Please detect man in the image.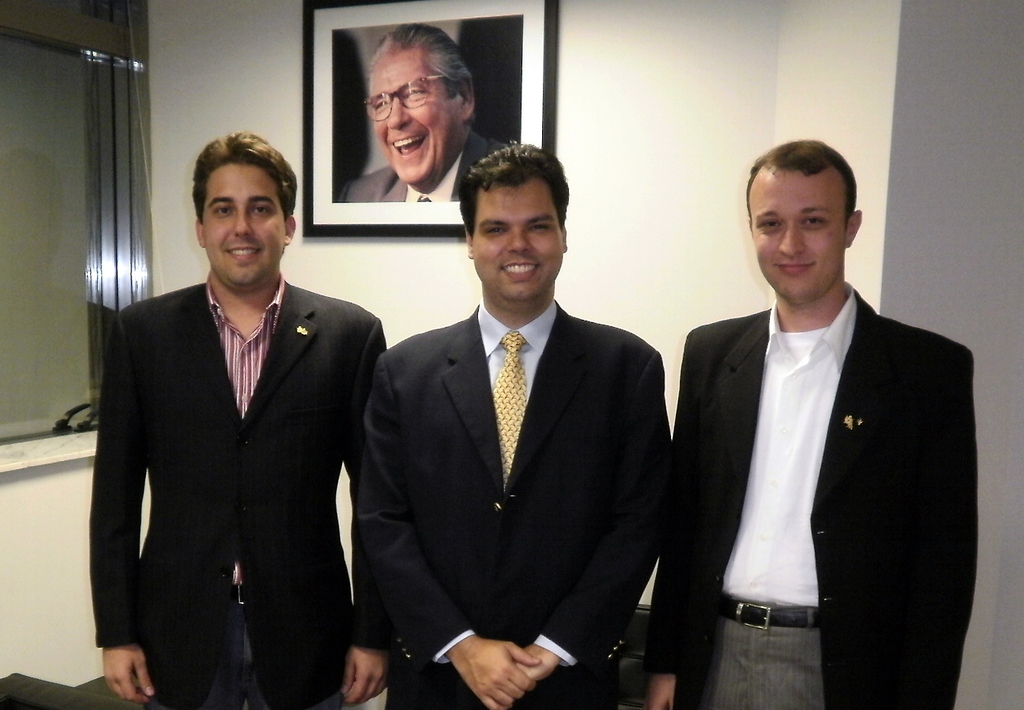
(x1=347, y1=17, x2=505, y2=202).
